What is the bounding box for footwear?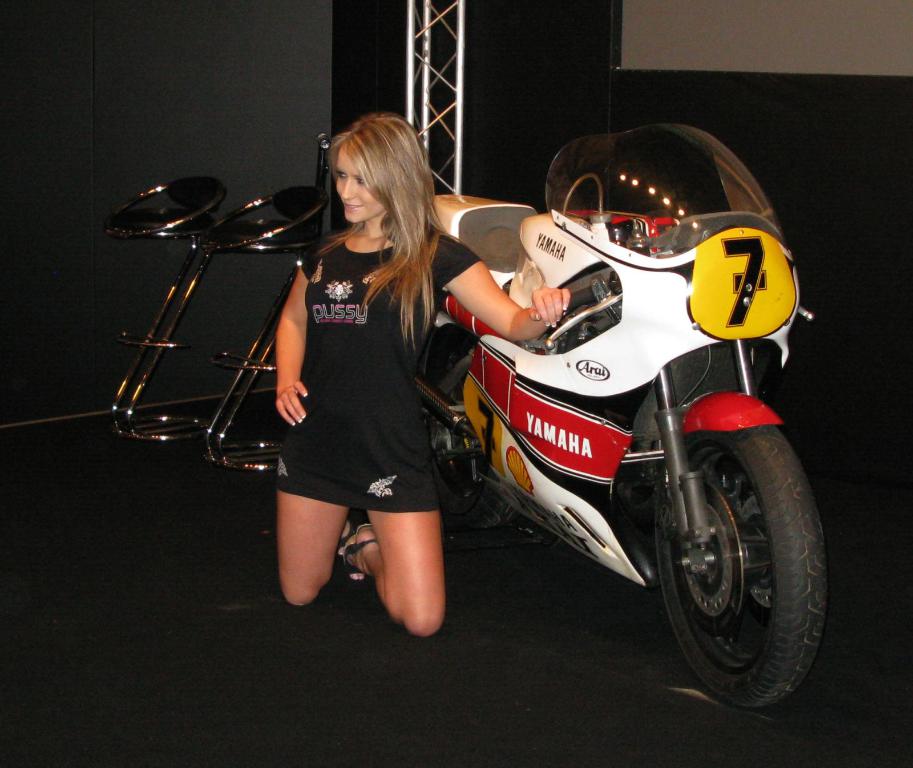
bbox=[329, 511, 382, 589].
